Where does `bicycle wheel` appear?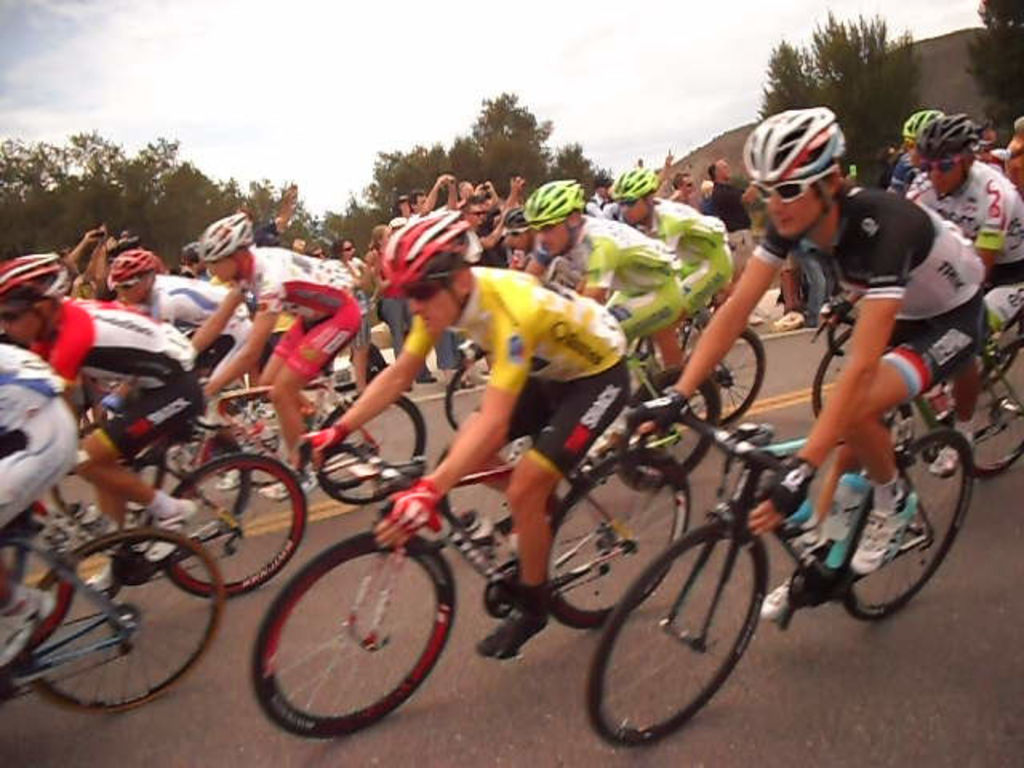
Appears at 672/325/765/429.
